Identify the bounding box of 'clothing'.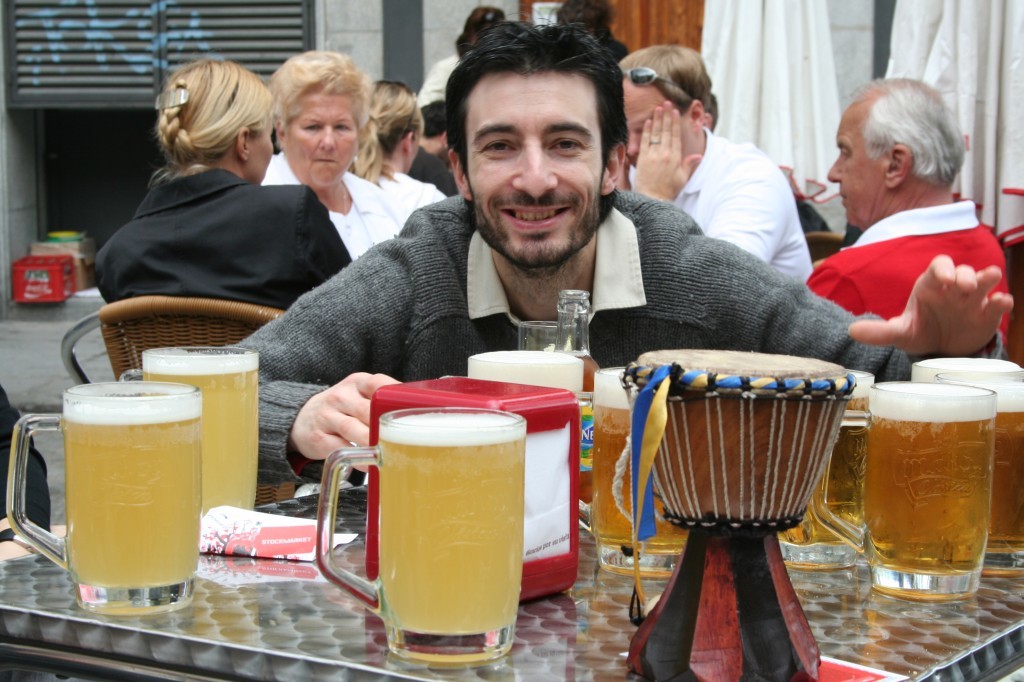
box(801, 170, 997, 357).
